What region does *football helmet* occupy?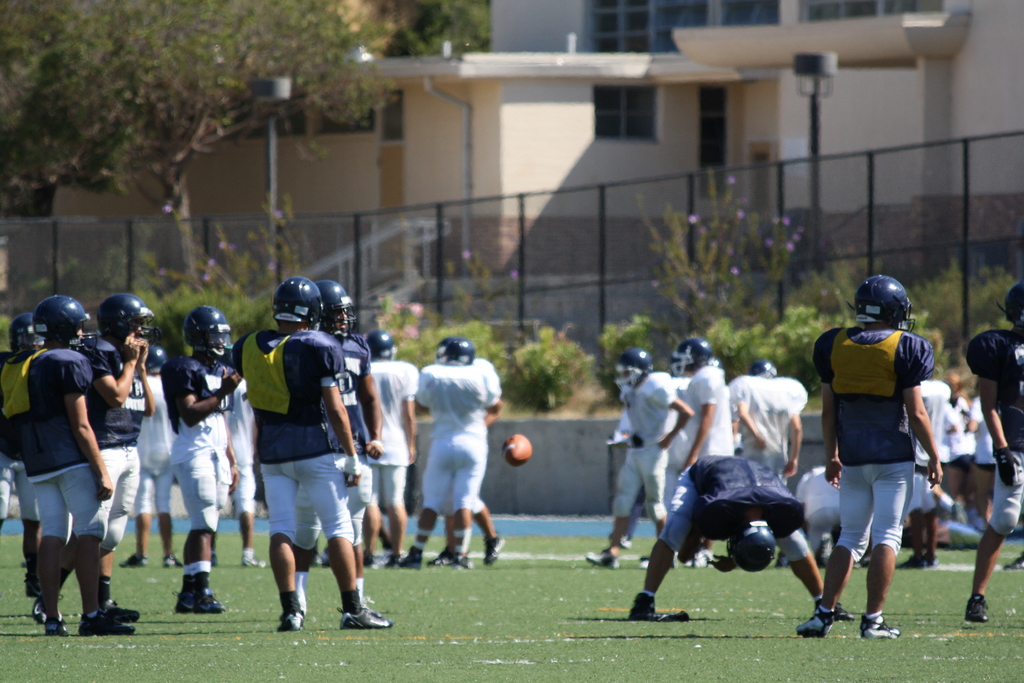
(left=6, top=309, right=47, bottom=361).
